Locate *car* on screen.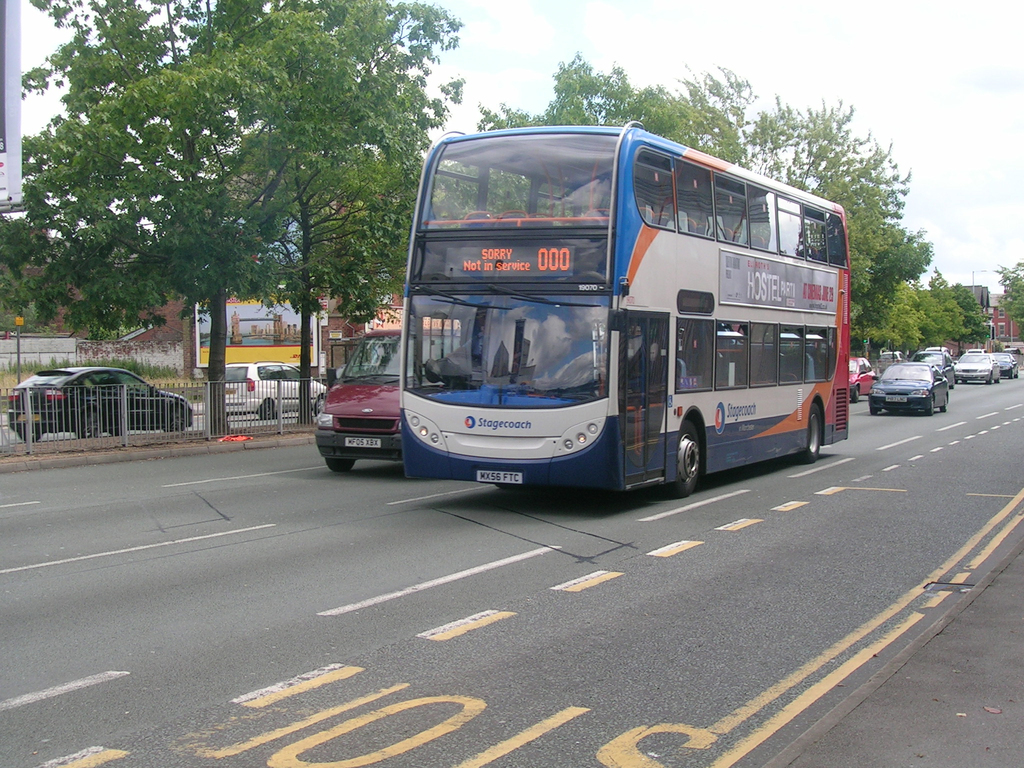
On screen at left=845, top=359, right=880, bottom=405.
